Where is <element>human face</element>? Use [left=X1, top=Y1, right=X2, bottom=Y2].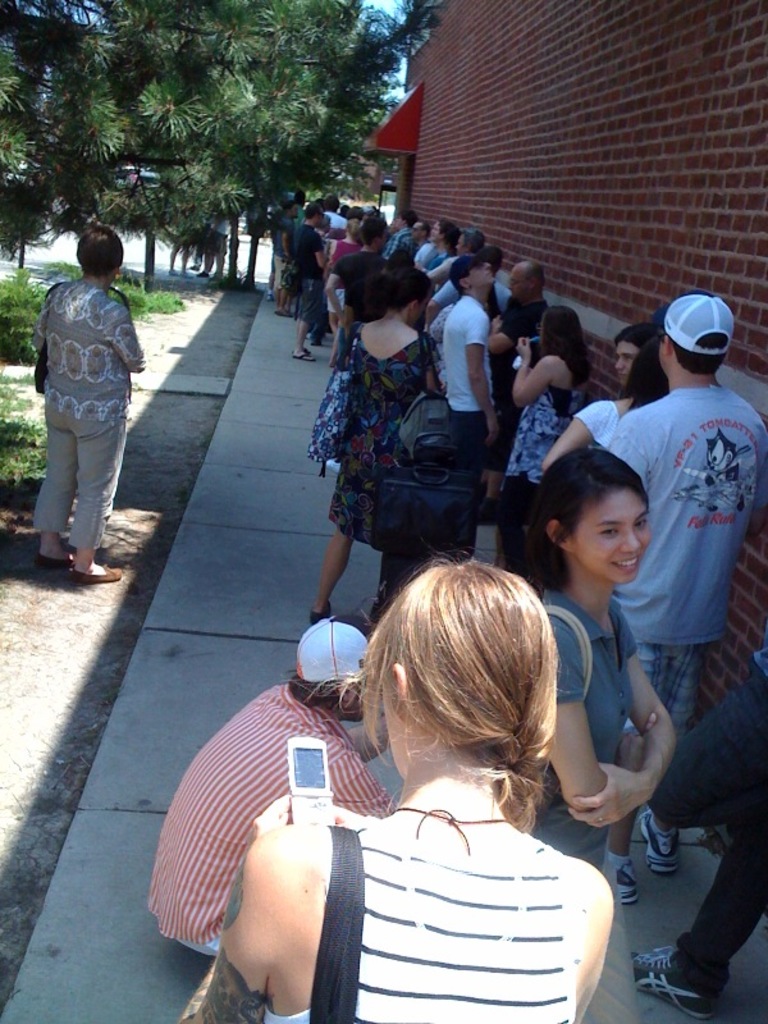
[left=474, top=261, right=499, bottom=292].
